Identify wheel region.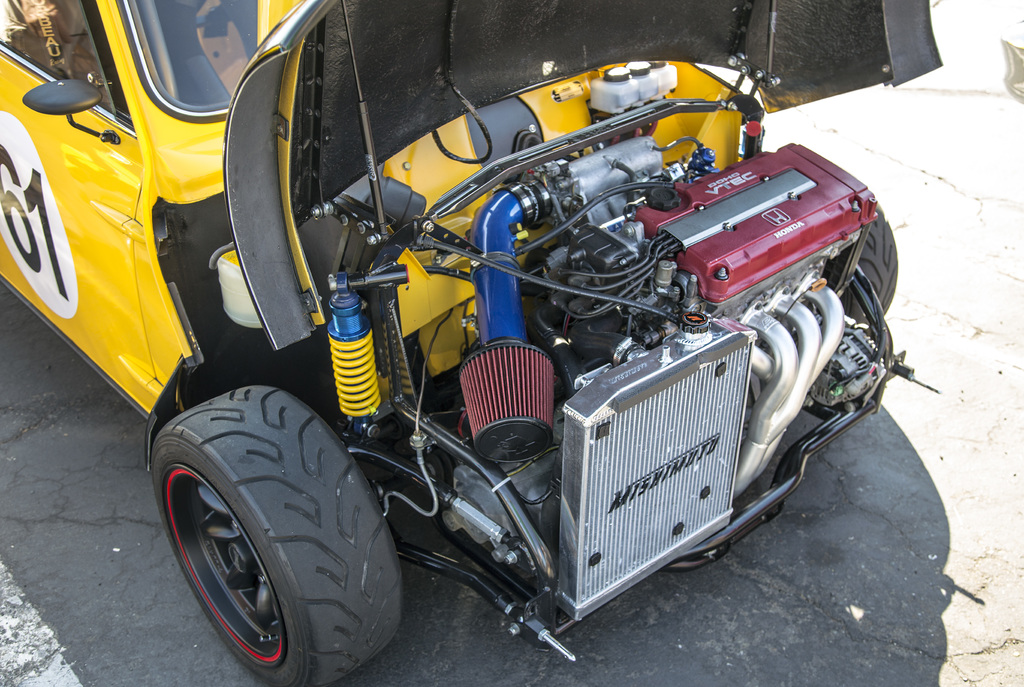
Region: pyautogui.locateOnScreen(845, 202, 897, 322).
